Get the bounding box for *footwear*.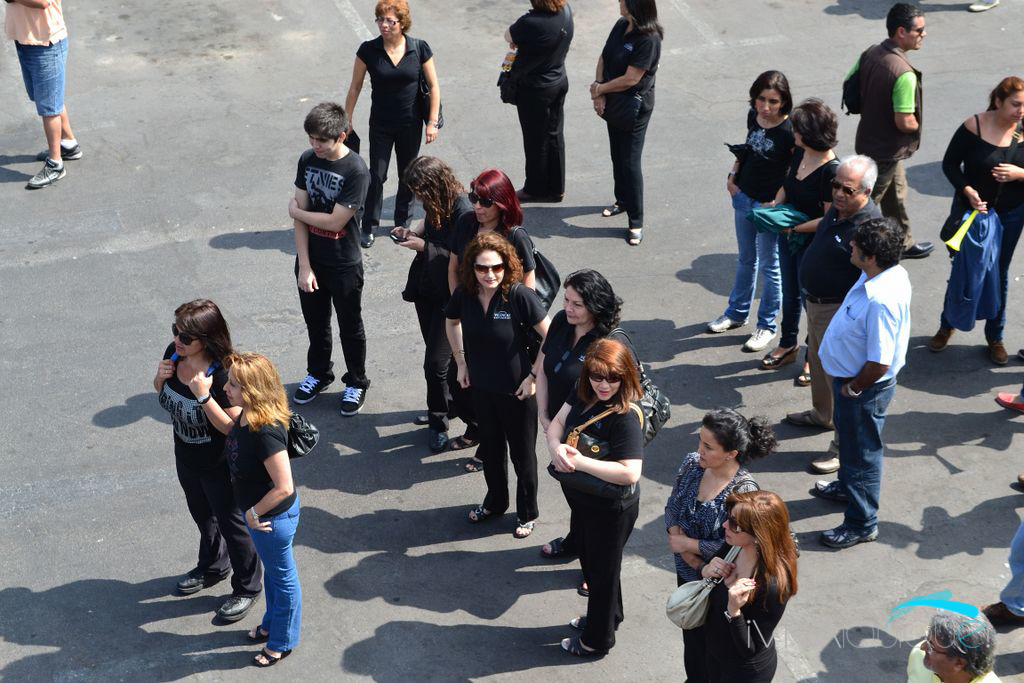
bbox(785, 407, 832, 426).
